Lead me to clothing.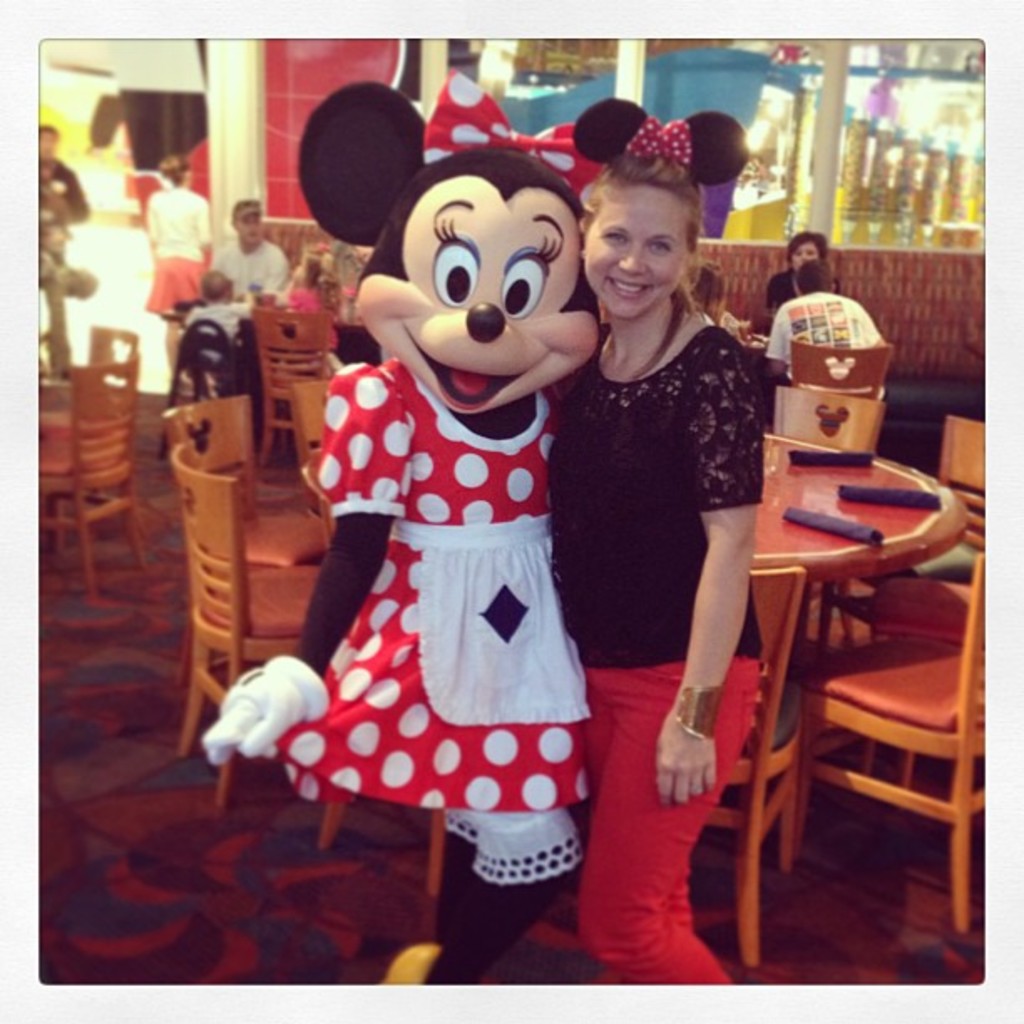
Lead to l=758, t=293, r=882, b=387.
